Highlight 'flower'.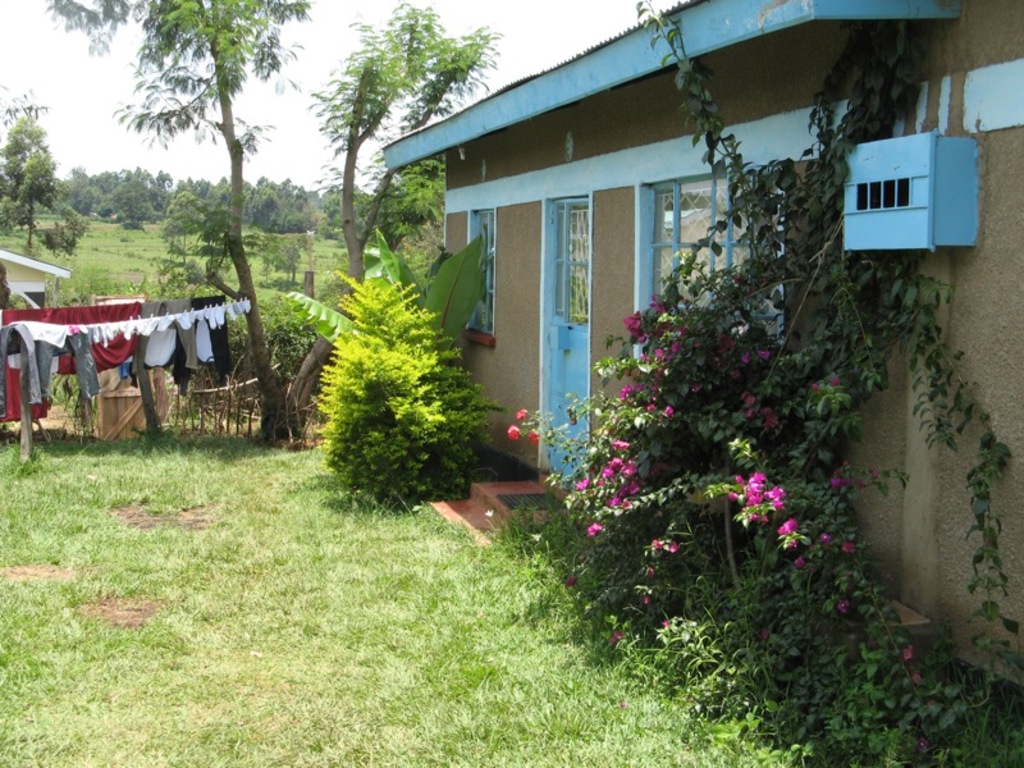
Highlighted region: bbox(504, 422, 520, 444).
